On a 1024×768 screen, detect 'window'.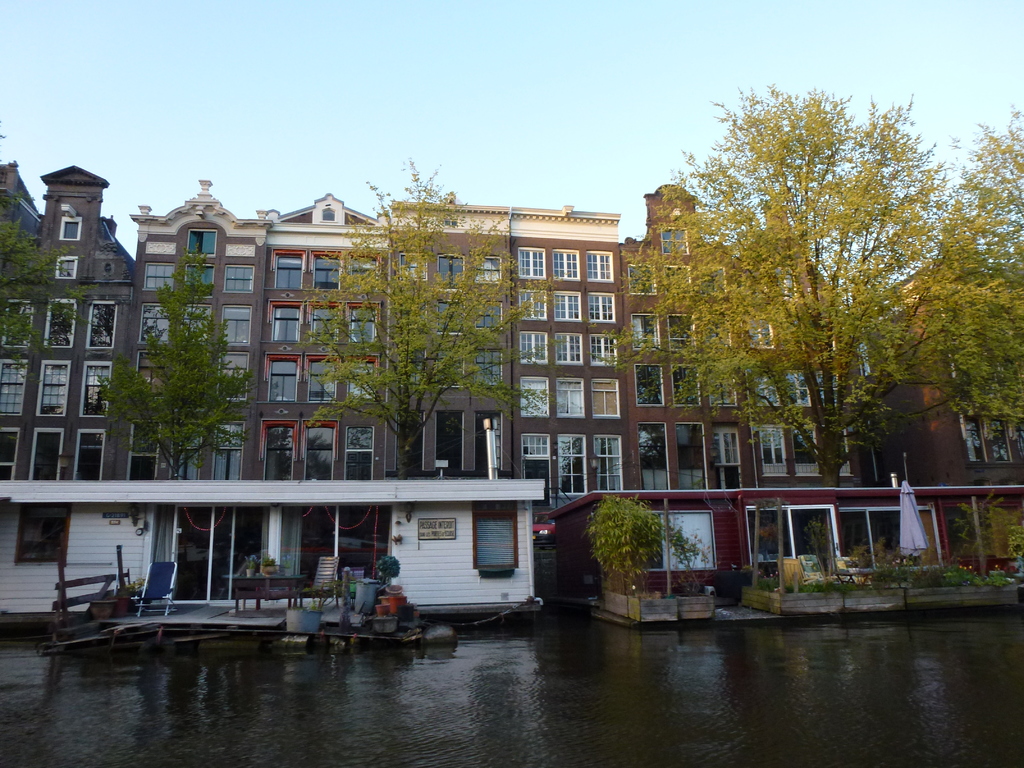
[346, 355, 380, 405].
